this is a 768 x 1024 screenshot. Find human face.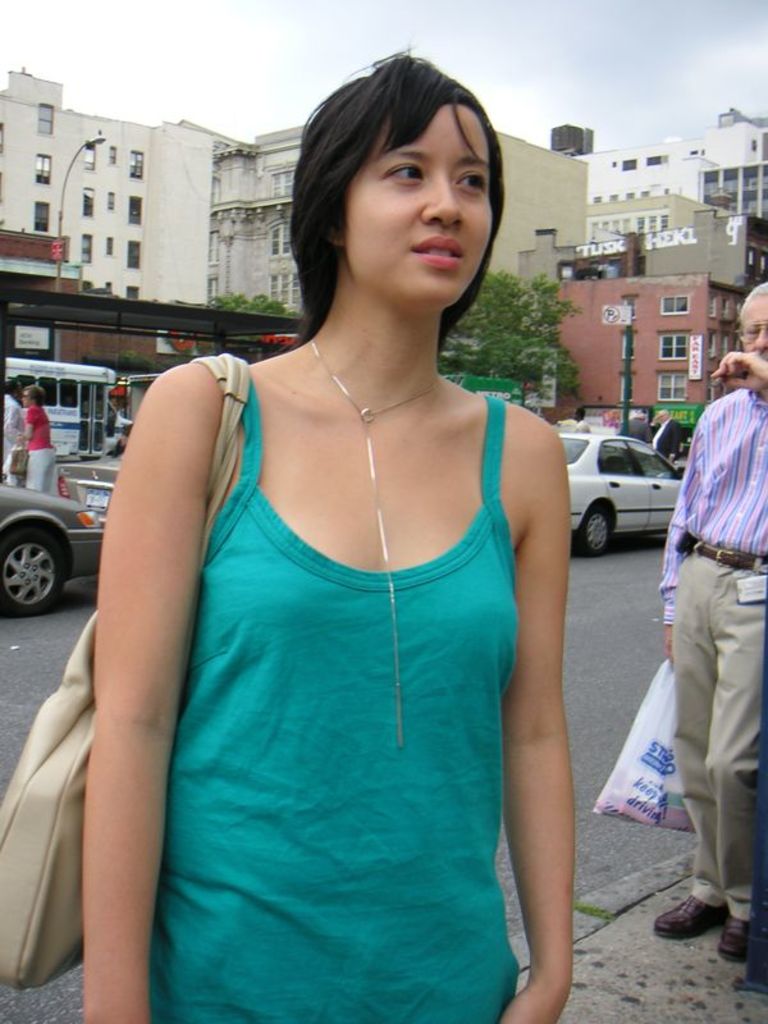
Bounding box: bbox=(24, 393, 28, 406).
